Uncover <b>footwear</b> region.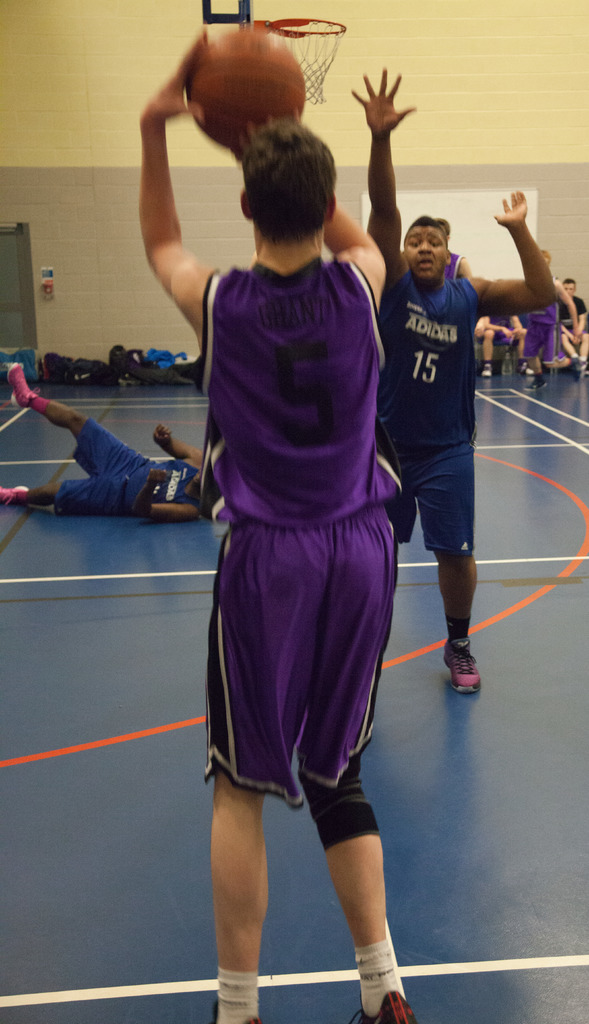
Uncovered: (x1=525, y1=378, x2=544, y2=390).
